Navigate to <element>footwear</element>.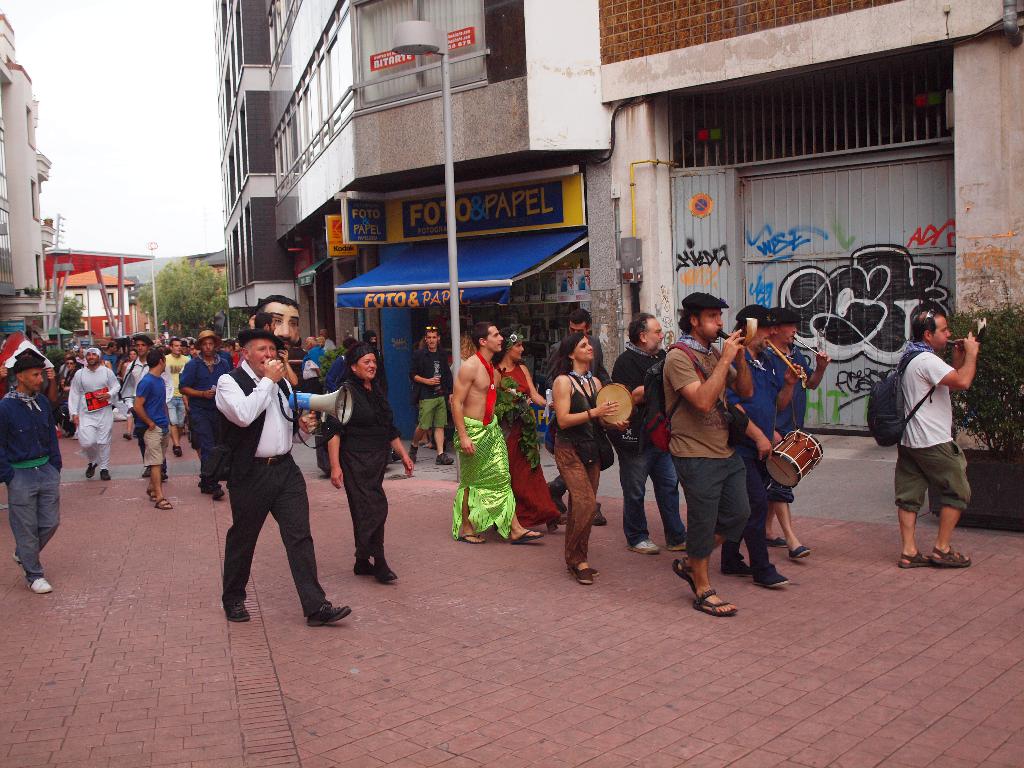
Navigation target: crop(433, 452, 451, 464).
